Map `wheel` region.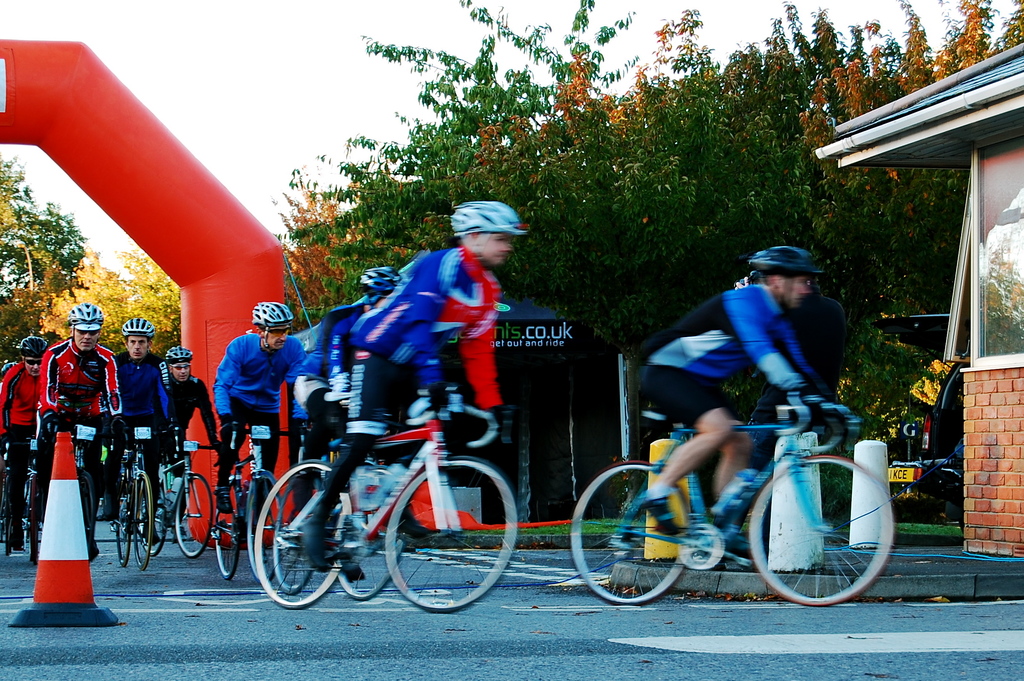
Mapped to box(136, 468, 155, 569).
